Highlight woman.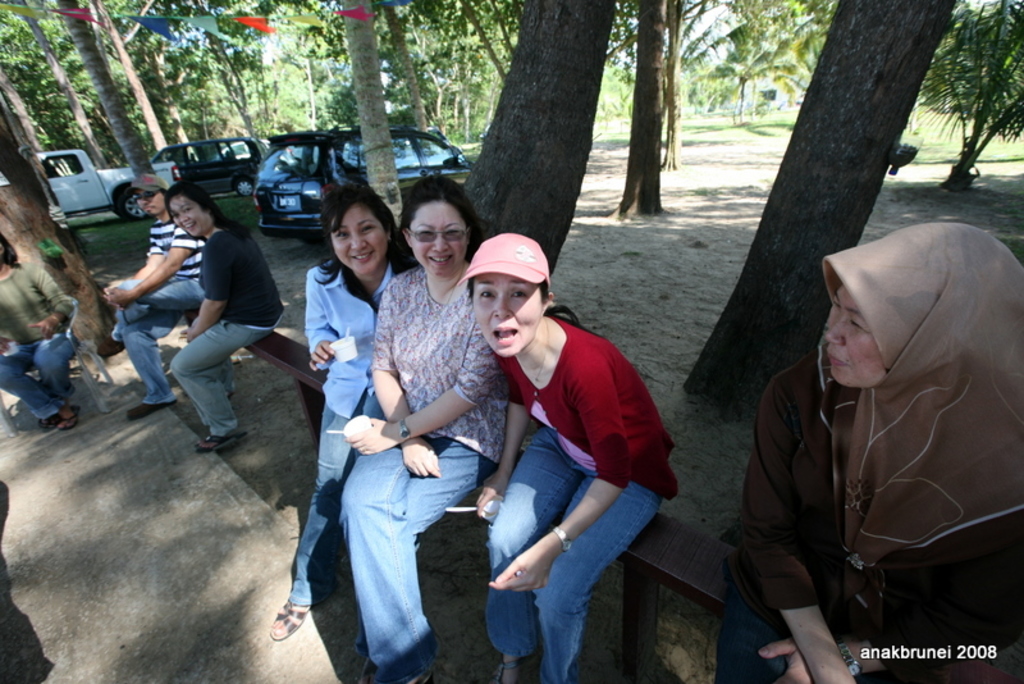
Highlighted region: [x1=460, y1=236, x2=681, y2=683].
